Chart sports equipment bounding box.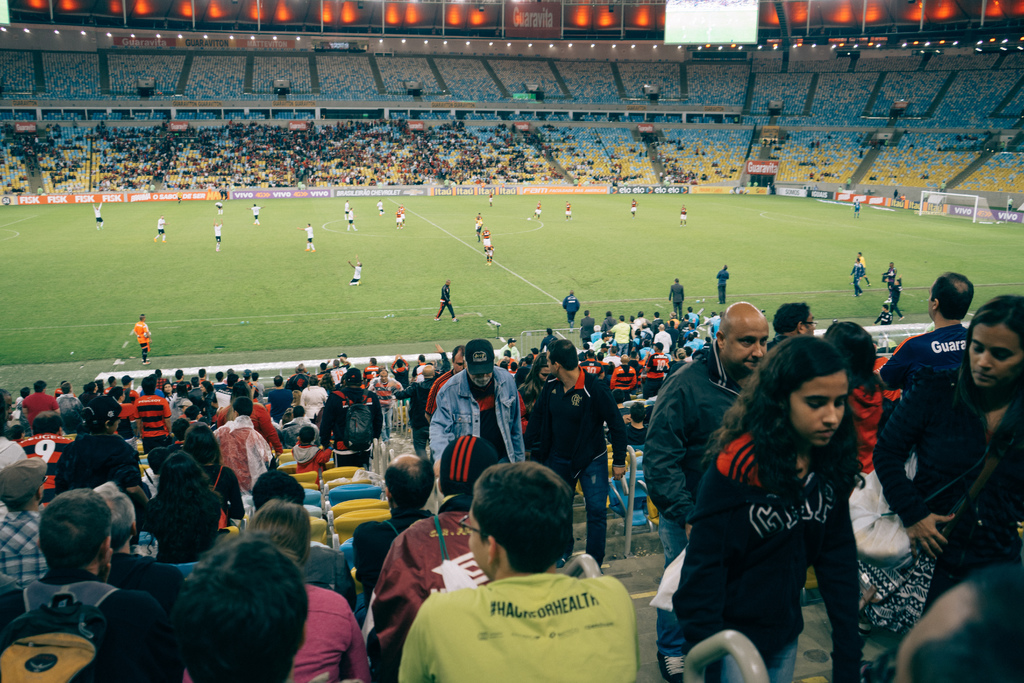
Charted: 352:227:358:233.
